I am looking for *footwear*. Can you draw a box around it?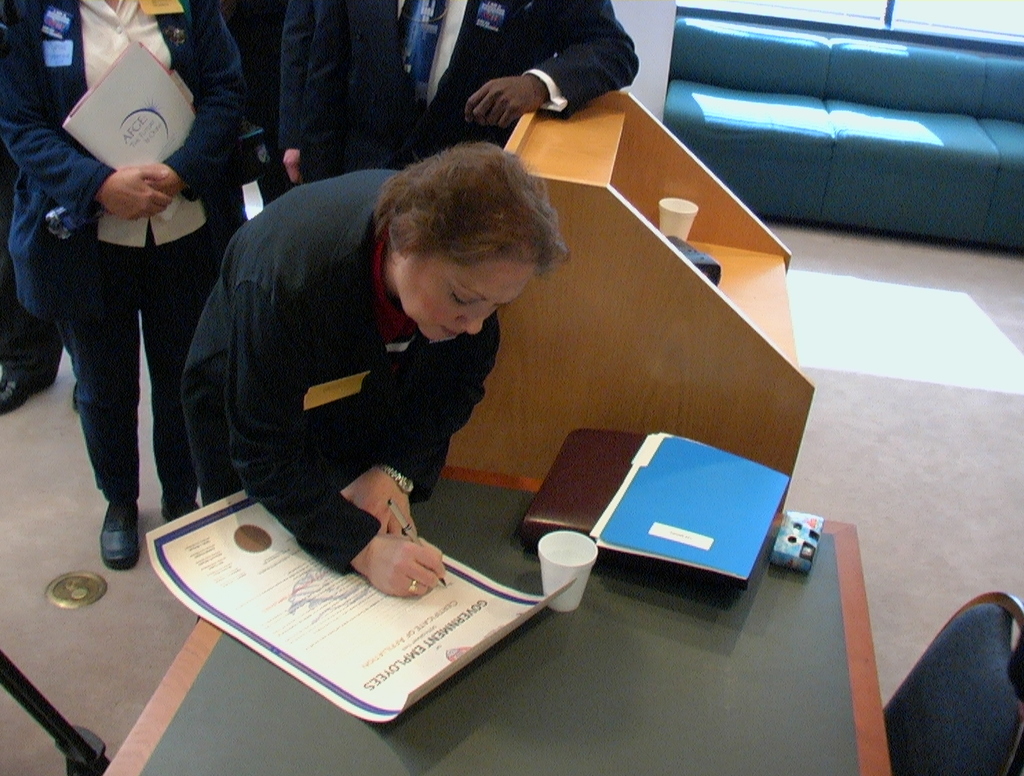
Sure, the bounding box is region(98, 497, 140, 573).
